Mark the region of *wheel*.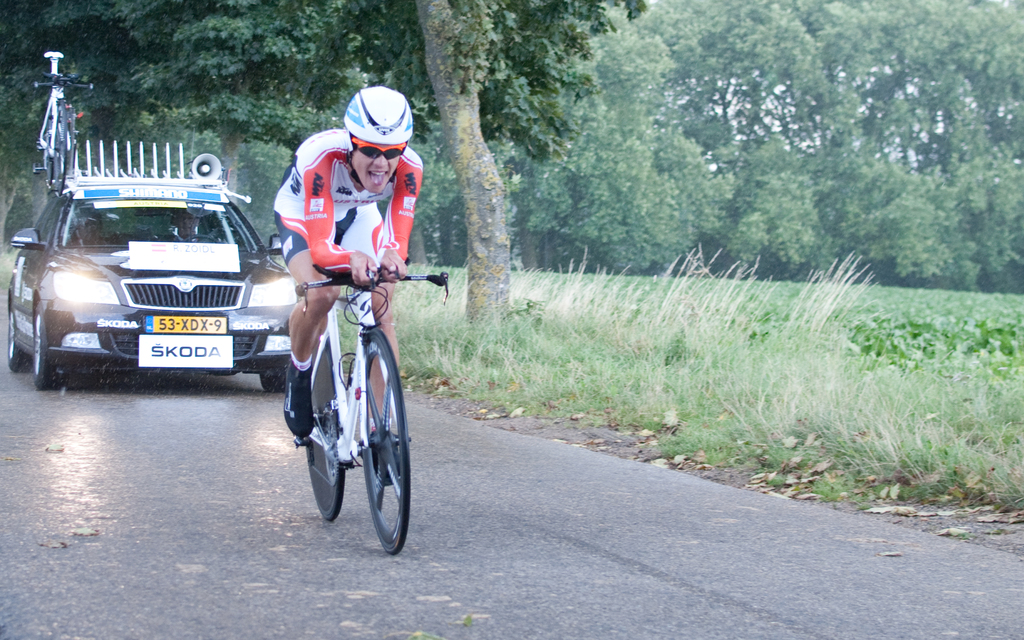
Region: crop(301, 330, 340, 520).
